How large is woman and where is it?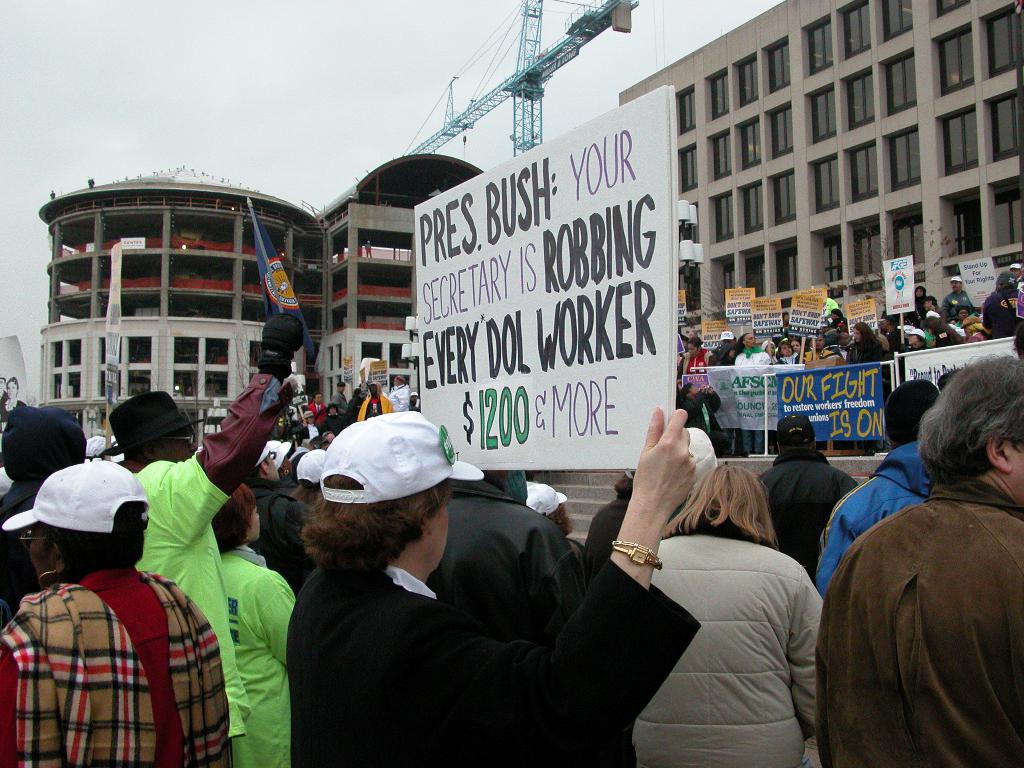
Bounding box: Rect(628, 460, 821, 767).
